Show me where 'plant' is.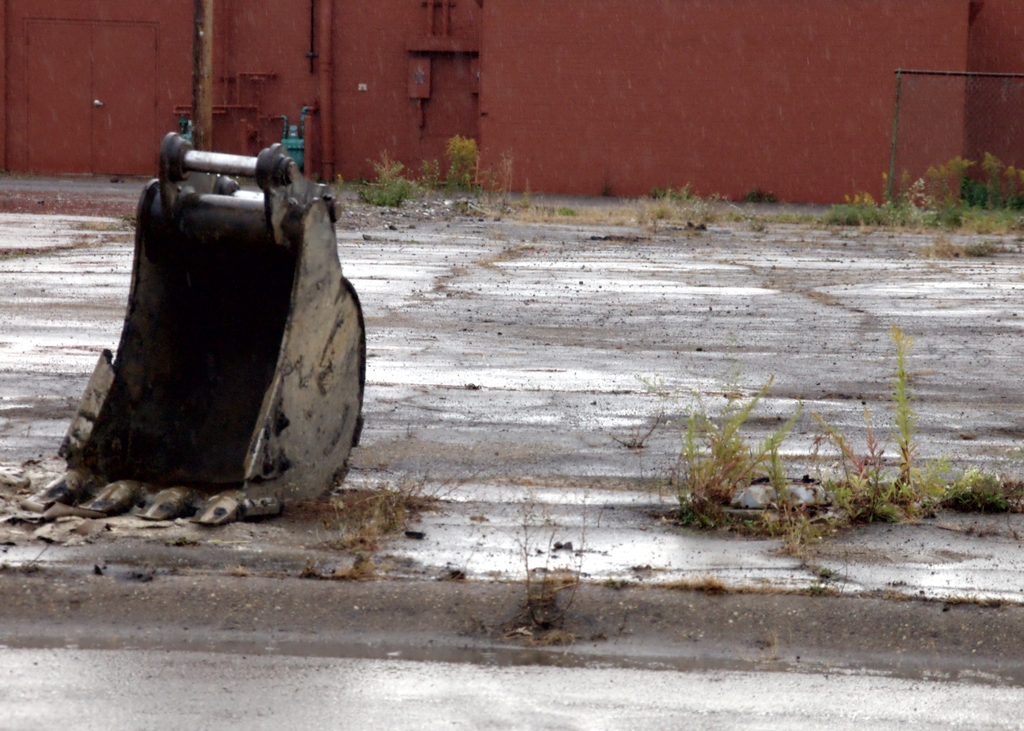
'plant' is at <box>479,144,529,229</box>.
